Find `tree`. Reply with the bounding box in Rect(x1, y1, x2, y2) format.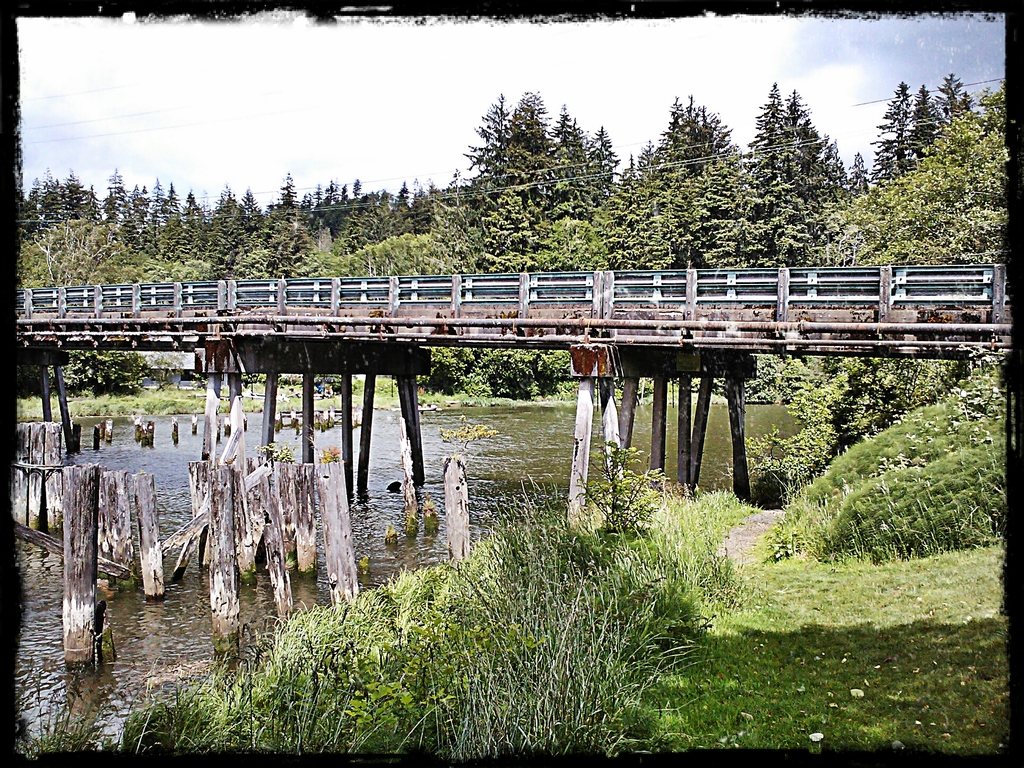
Rect(754, 72, 804, 203).
